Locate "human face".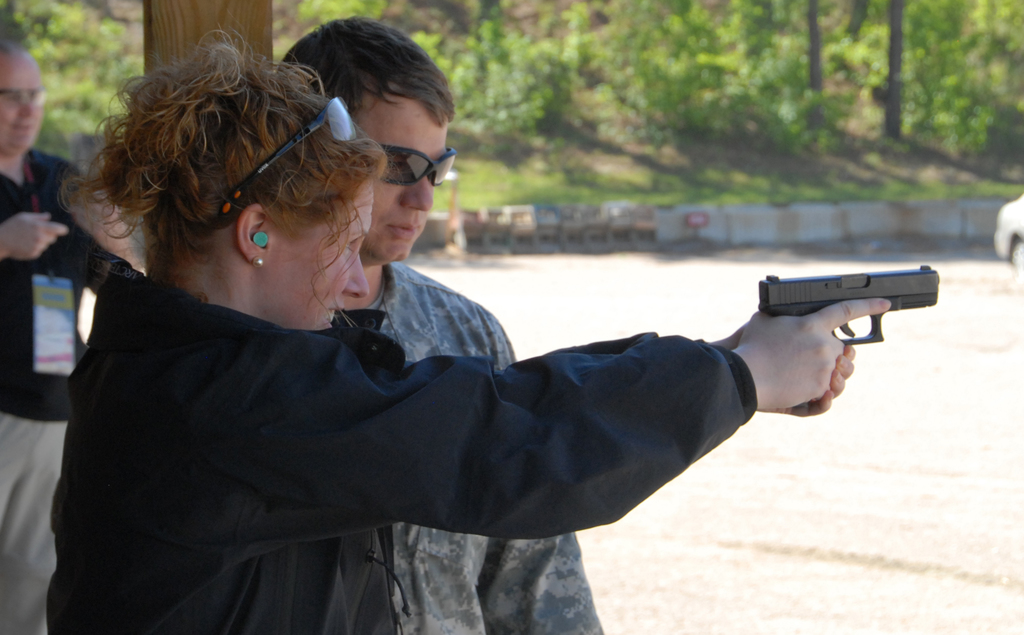
Bounding box: [x1=271, y1=184, x2=369, y2=328].
